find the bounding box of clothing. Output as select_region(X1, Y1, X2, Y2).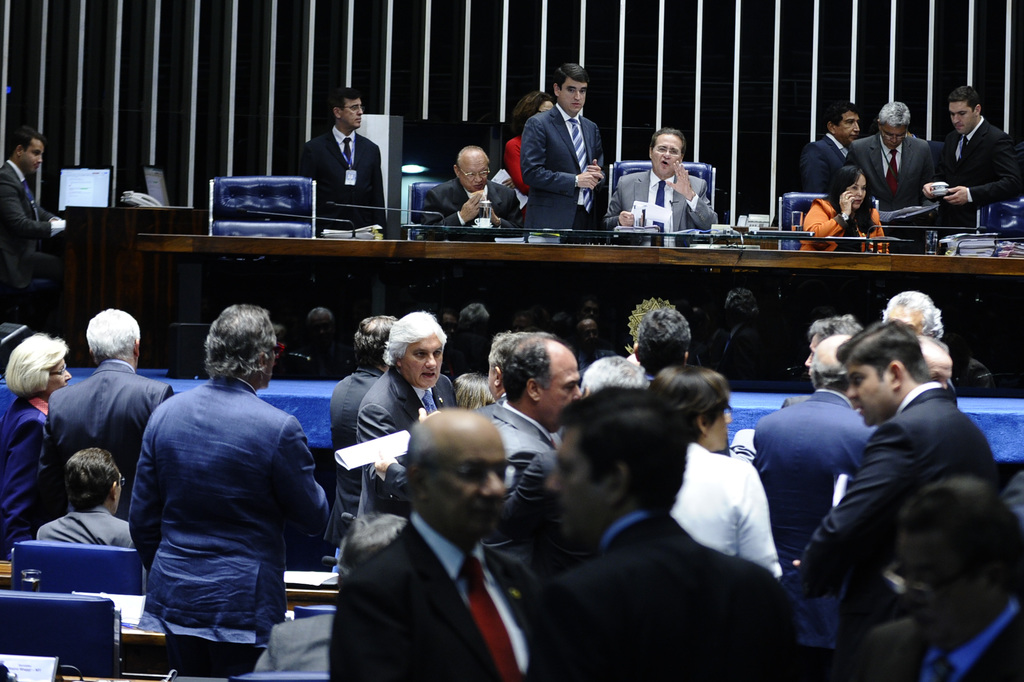
select_region(796, 387, 996, 681).
